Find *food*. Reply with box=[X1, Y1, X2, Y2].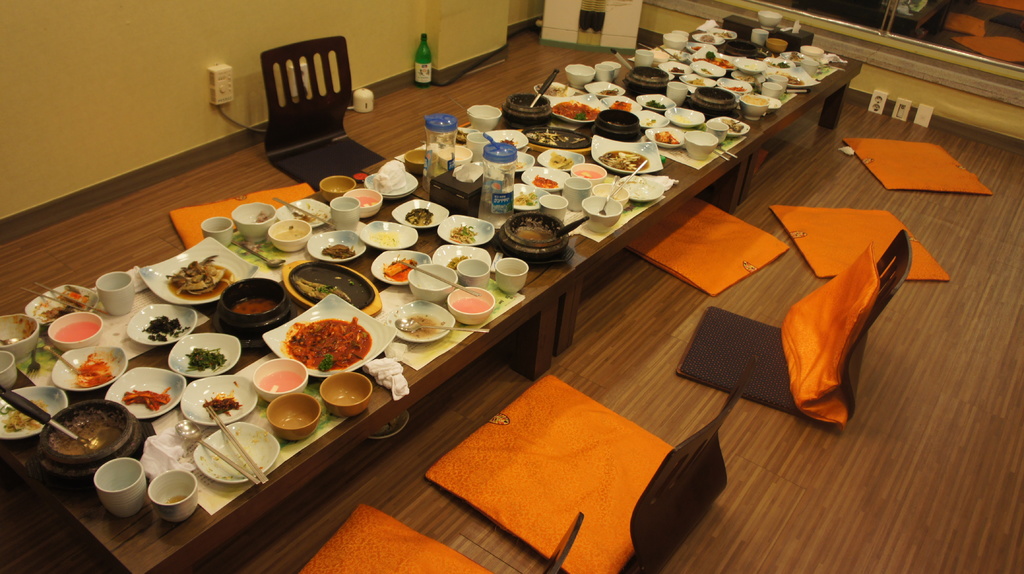
box=[380, 258, 417, 276].
